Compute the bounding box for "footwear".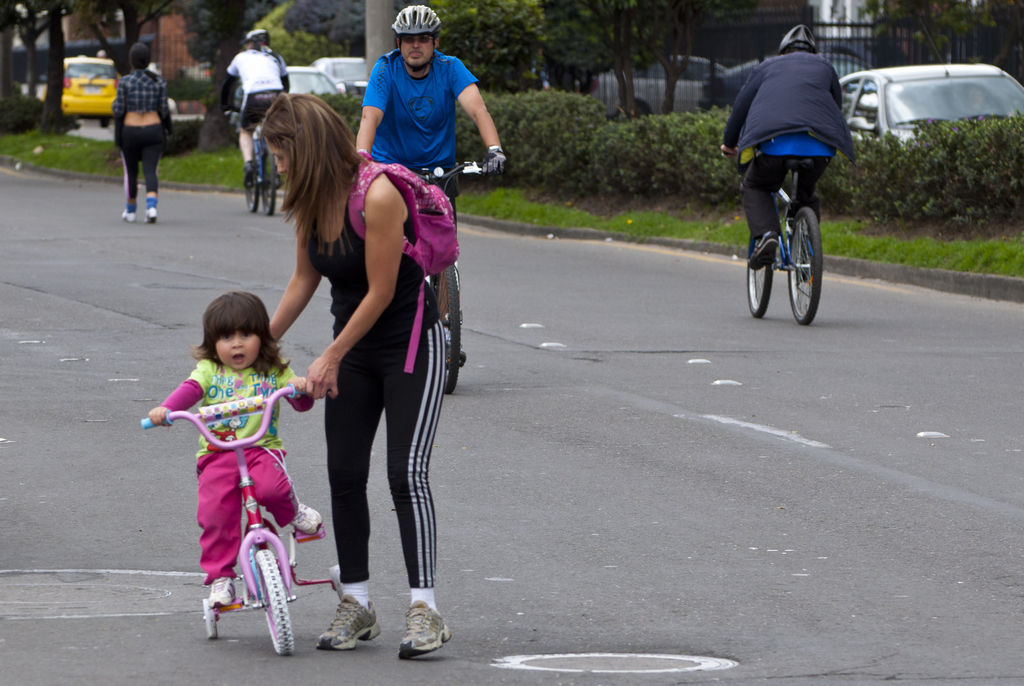
rect(243, 159, 258, 188).
